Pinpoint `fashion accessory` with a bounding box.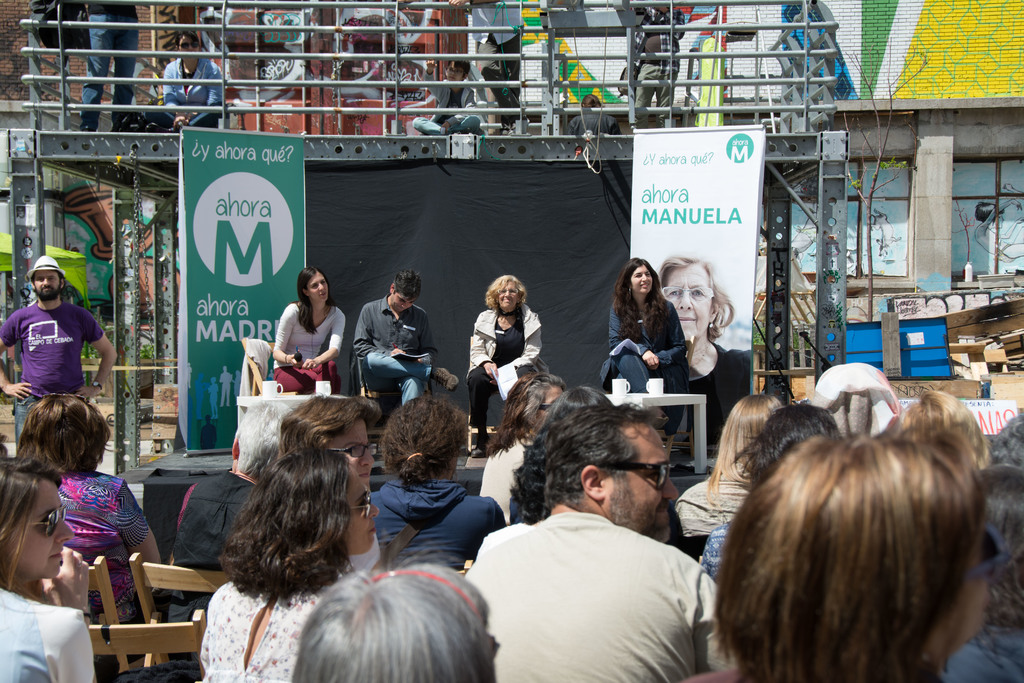
(x1=90, y1=381, x2=106, y2=391).
